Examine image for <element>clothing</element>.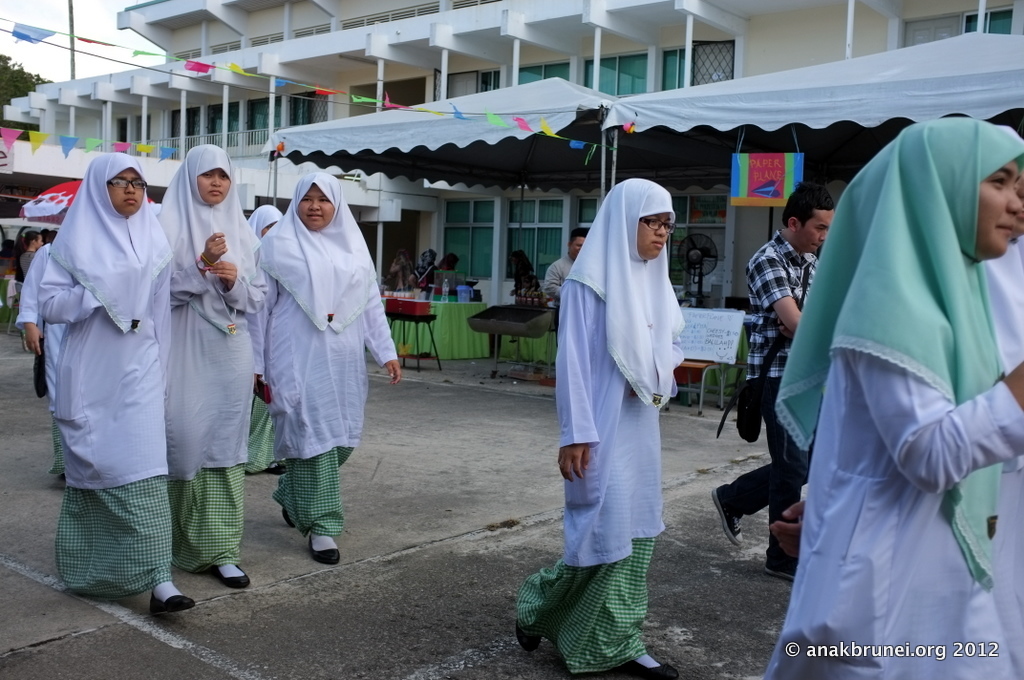
Examination result: 13:232:39:269.
